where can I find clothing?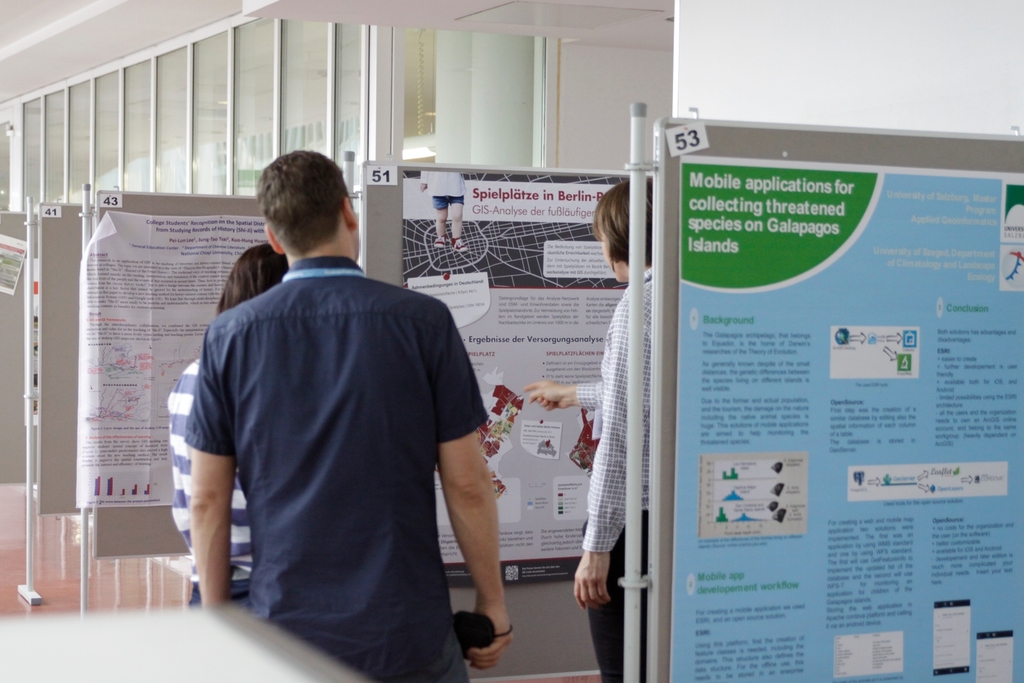
You can find it at [152,344,256,614].
